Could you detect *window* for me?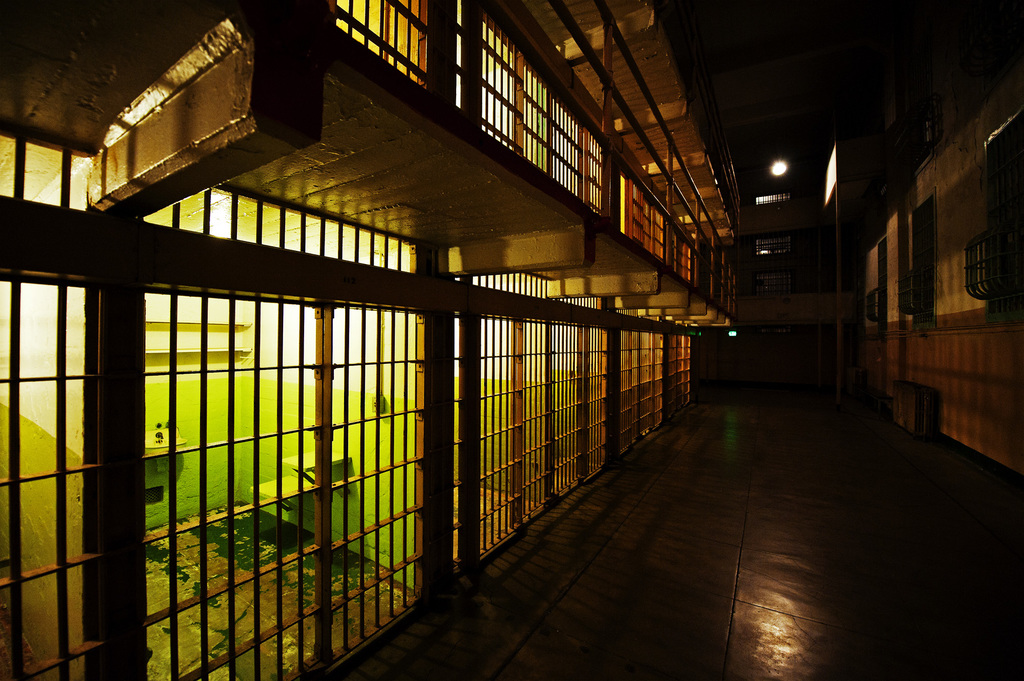
Detection result: (334, 0, 427, 92).
